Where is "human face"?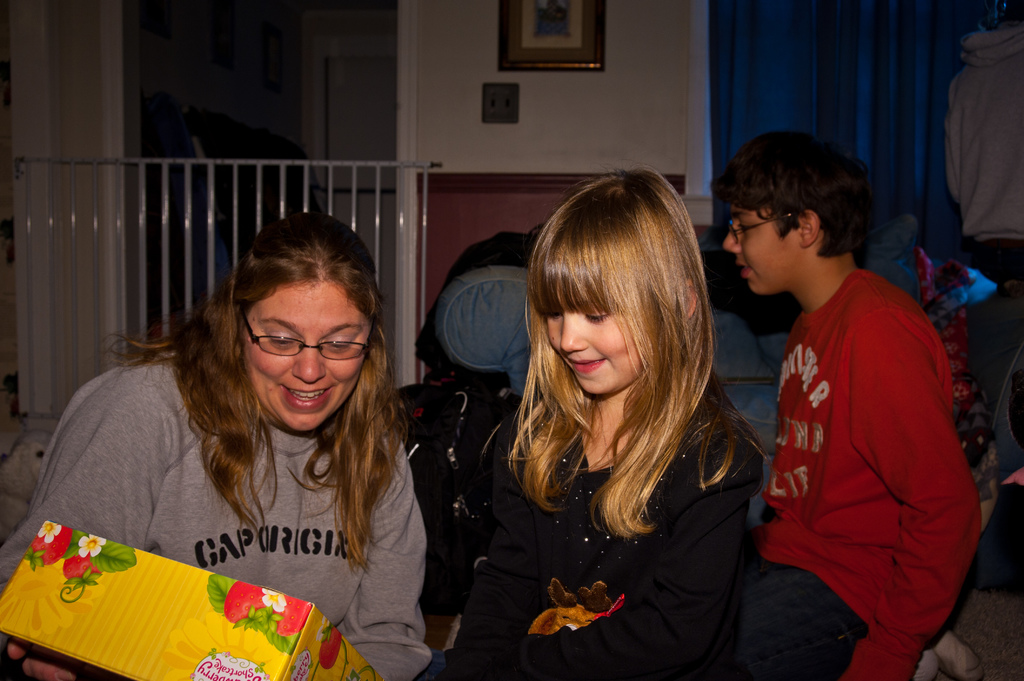
box(546, 280, 656, 398).
